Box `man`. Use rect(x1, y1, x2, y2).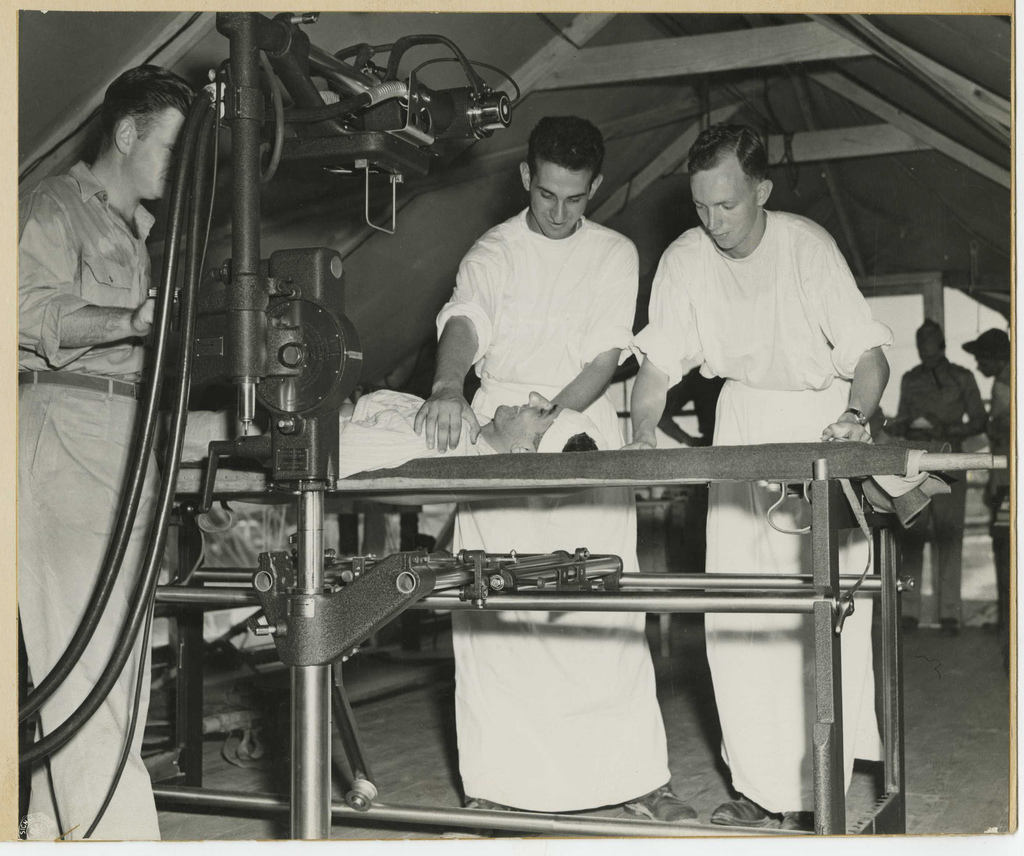
rect(406, 117, 714, 828).
